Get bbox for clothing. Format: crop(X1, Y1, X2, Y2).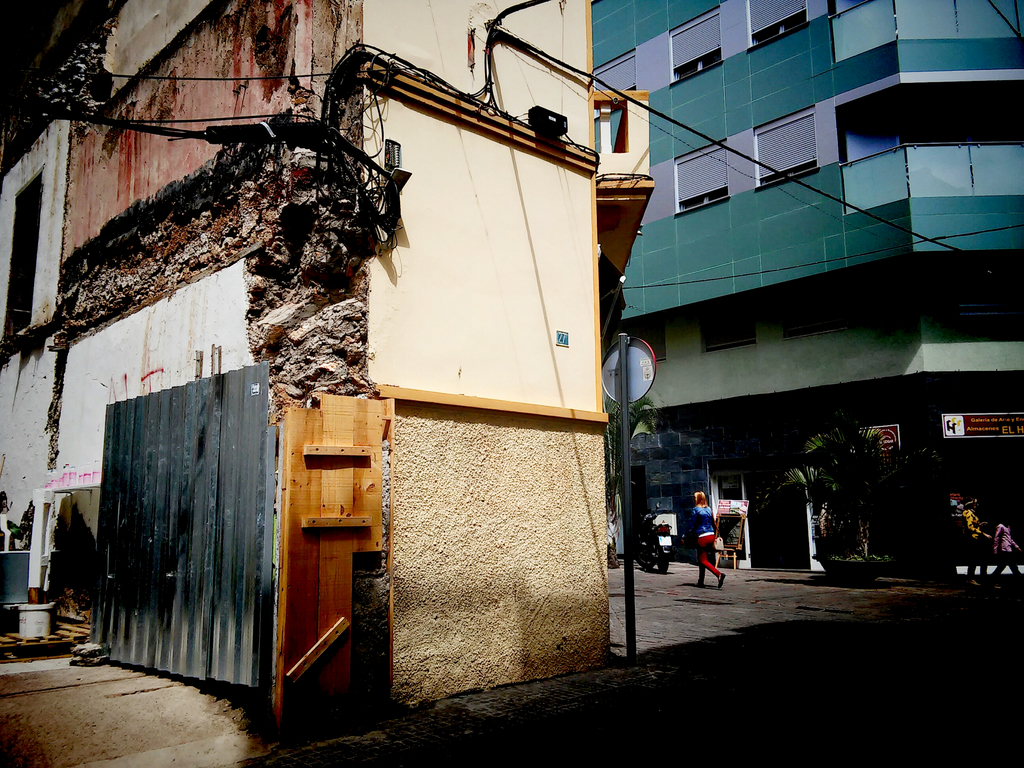
crop(966, 506, 983, 577).
